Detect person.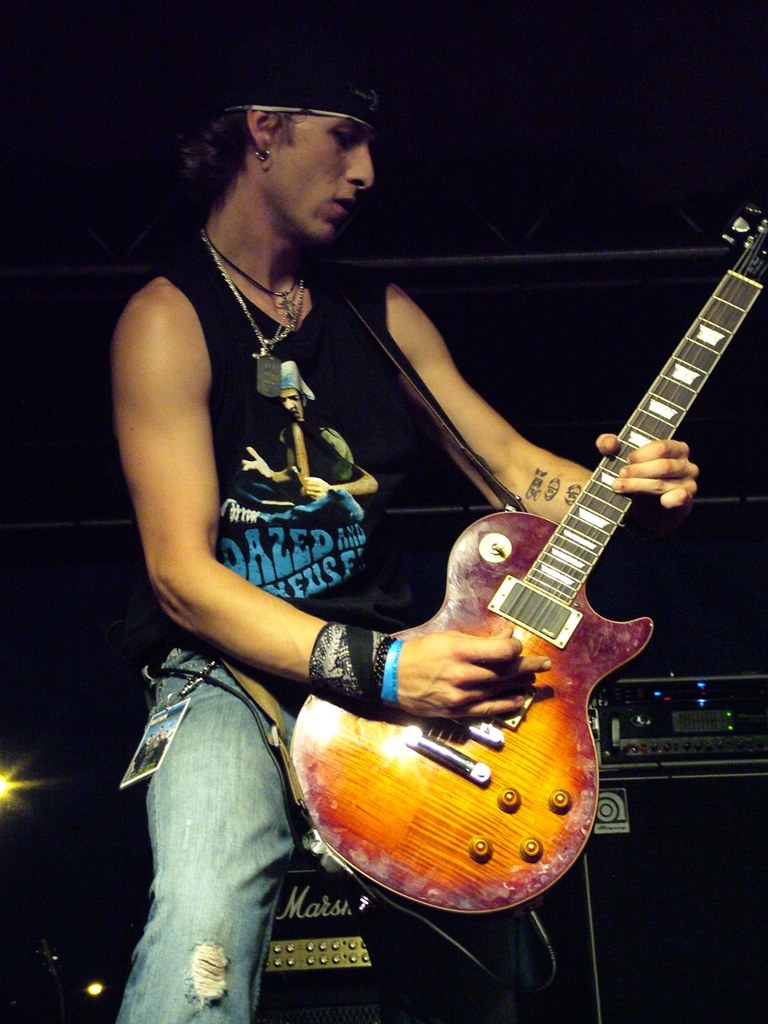
Detected at BBox(97, 58, 699, 1023).
